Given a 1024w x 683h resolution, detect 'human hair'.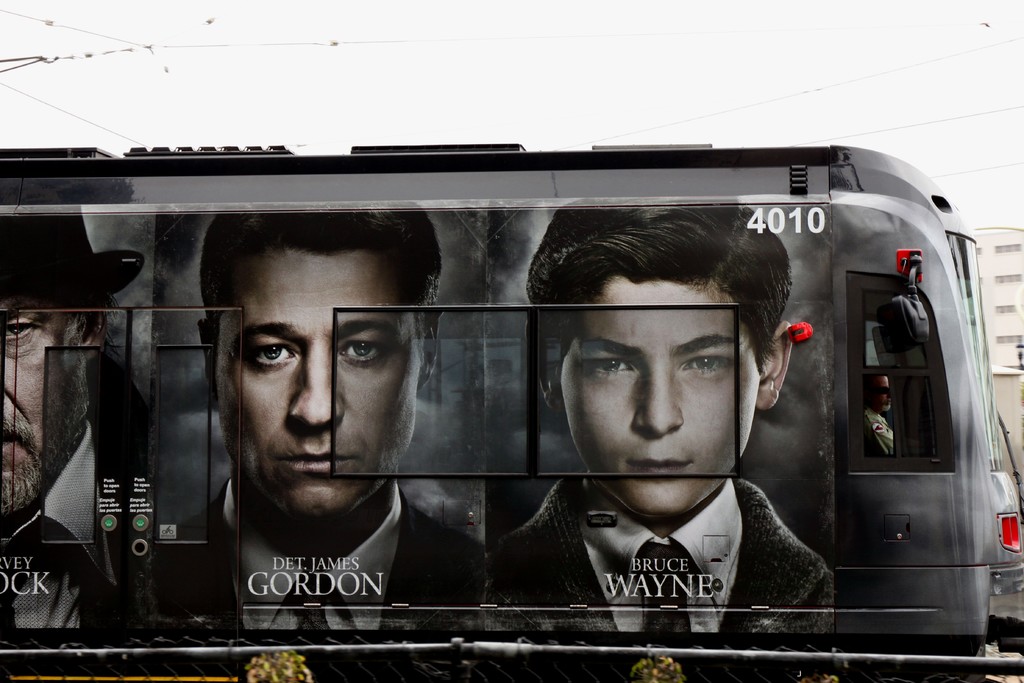
detection(197, 202, 442, 336).
